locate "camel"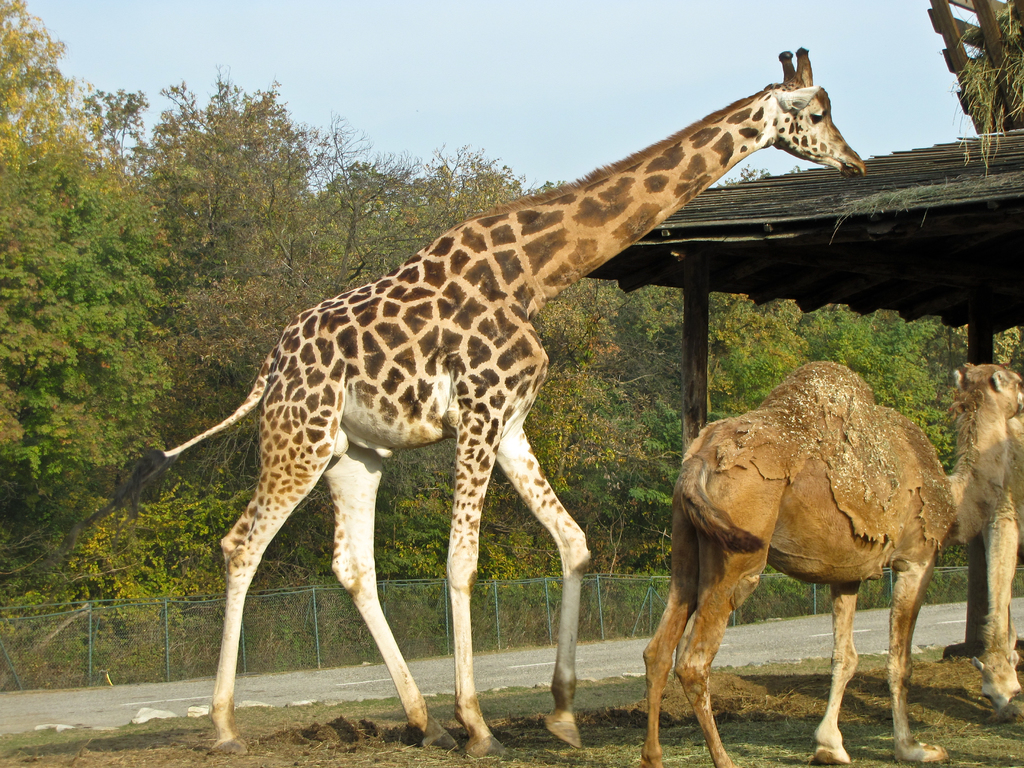
640 358 1023 767
